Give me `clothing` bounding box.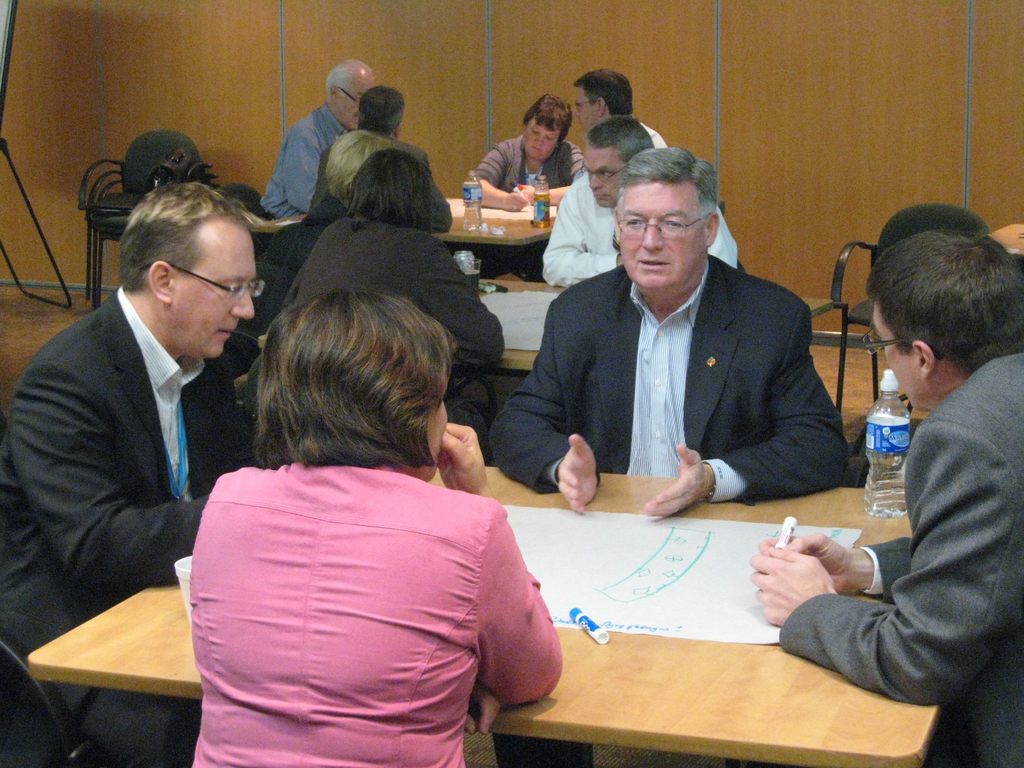
[259, 108, 358, 207].
